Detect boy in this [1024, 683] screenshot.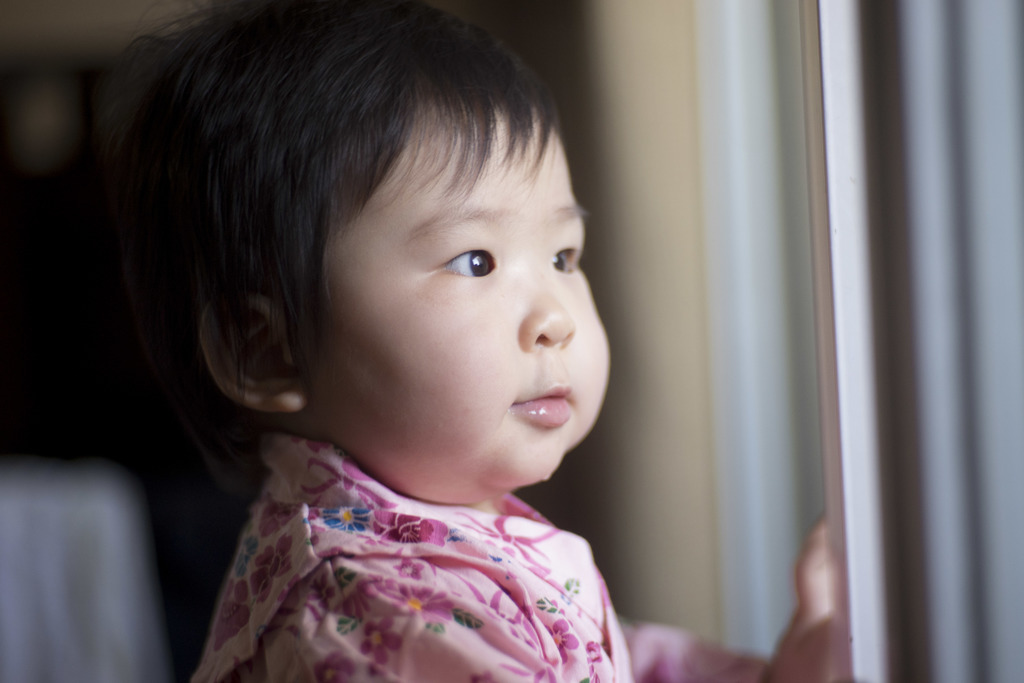
Detection: Rect(109, 8, 840, 682).
